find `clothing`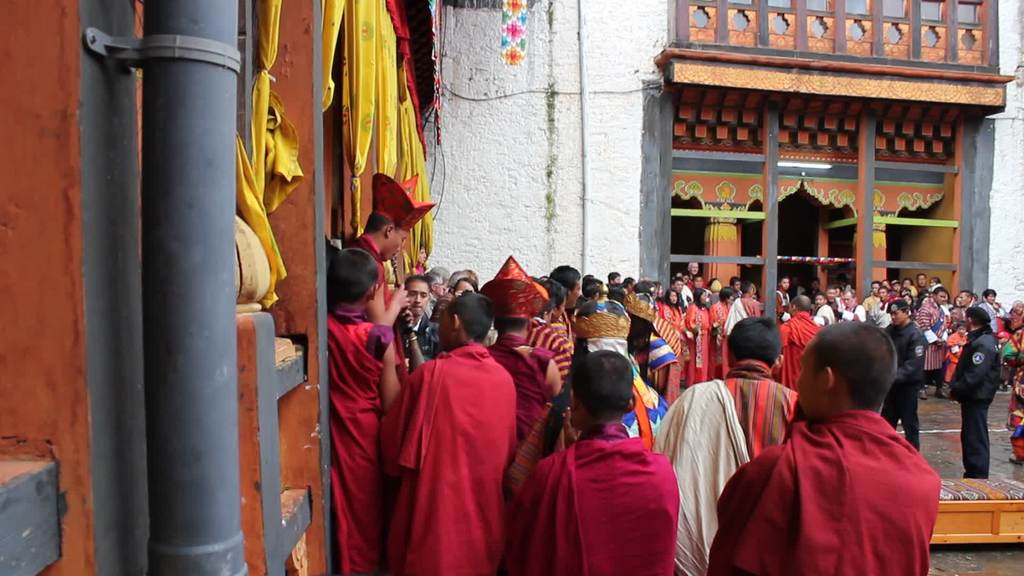
<region>791, 286, 803, 296</region>
